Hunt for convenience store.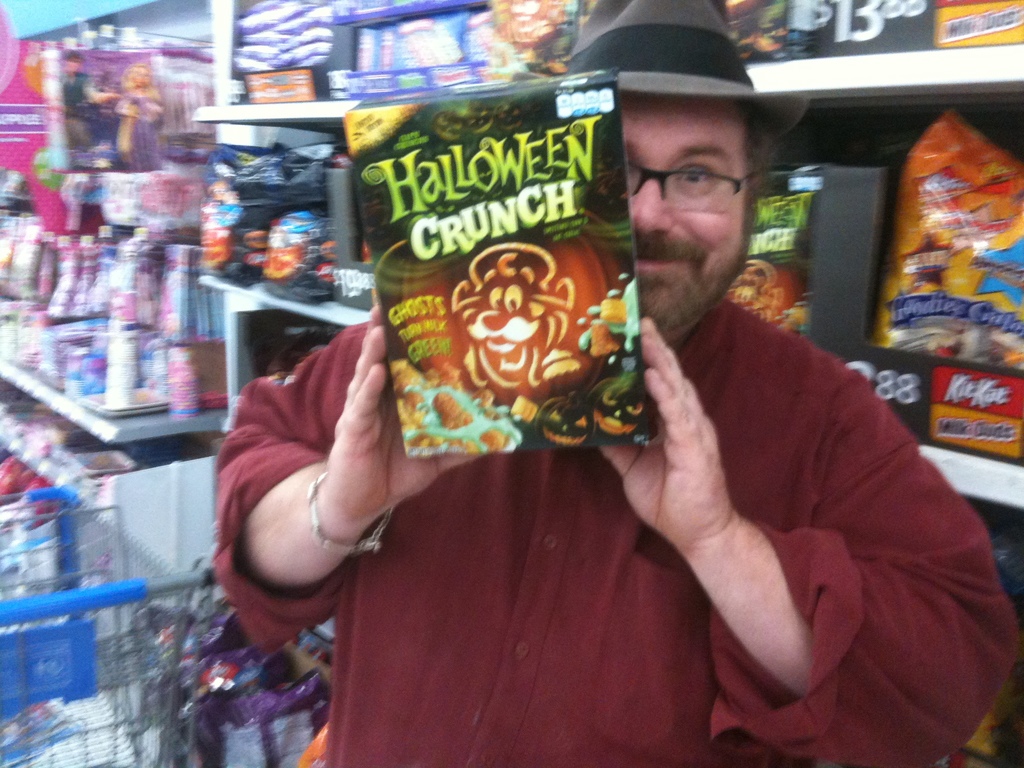
Hunted down at {"left": 20, "top": 4, "right": 927, "bottom": 738}.
